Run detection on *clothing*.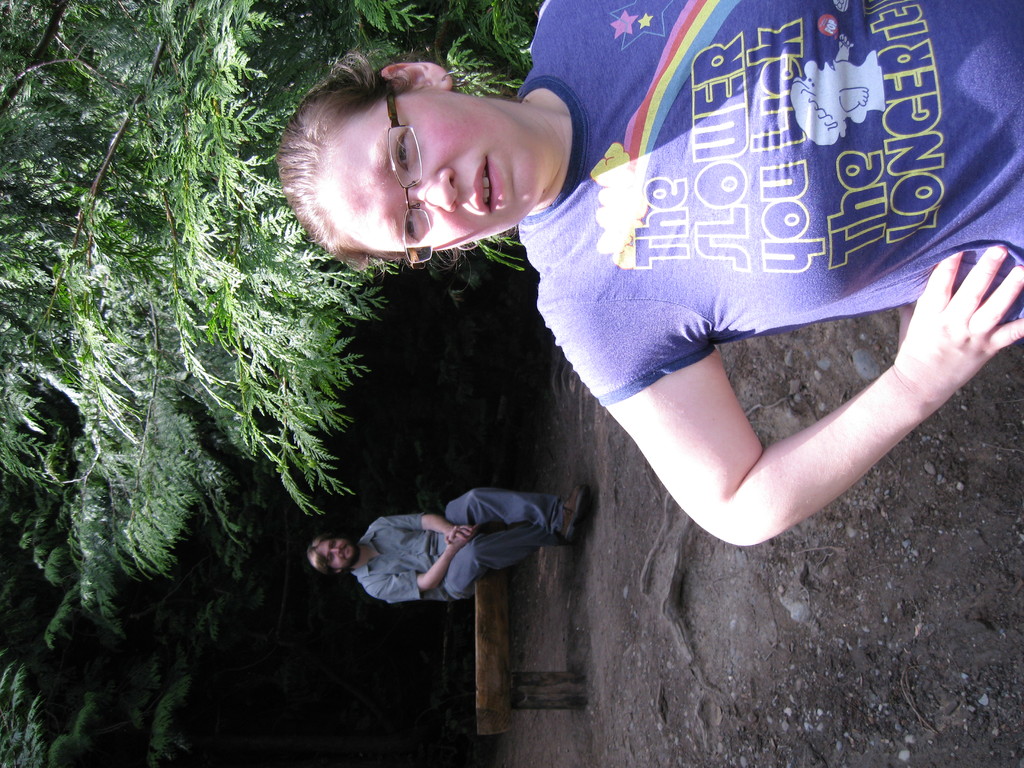
Result: crop(356, 481, 568, 597).
